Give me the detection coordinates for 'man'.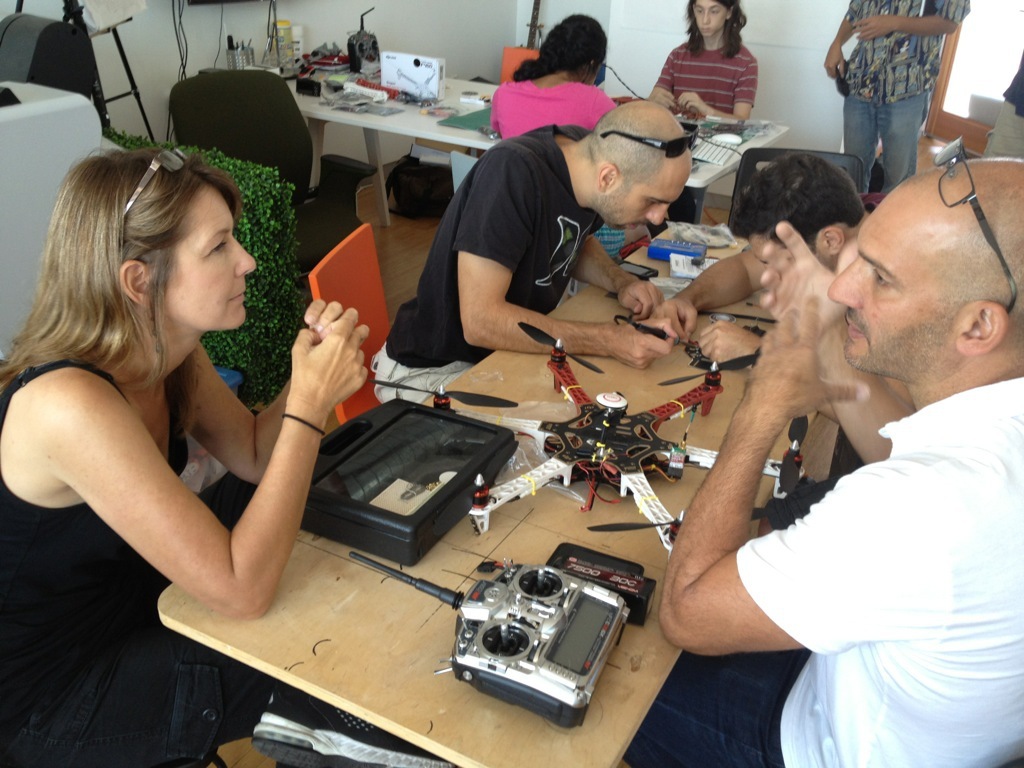
x1=652 y1=152 x2=877 y2=426.
